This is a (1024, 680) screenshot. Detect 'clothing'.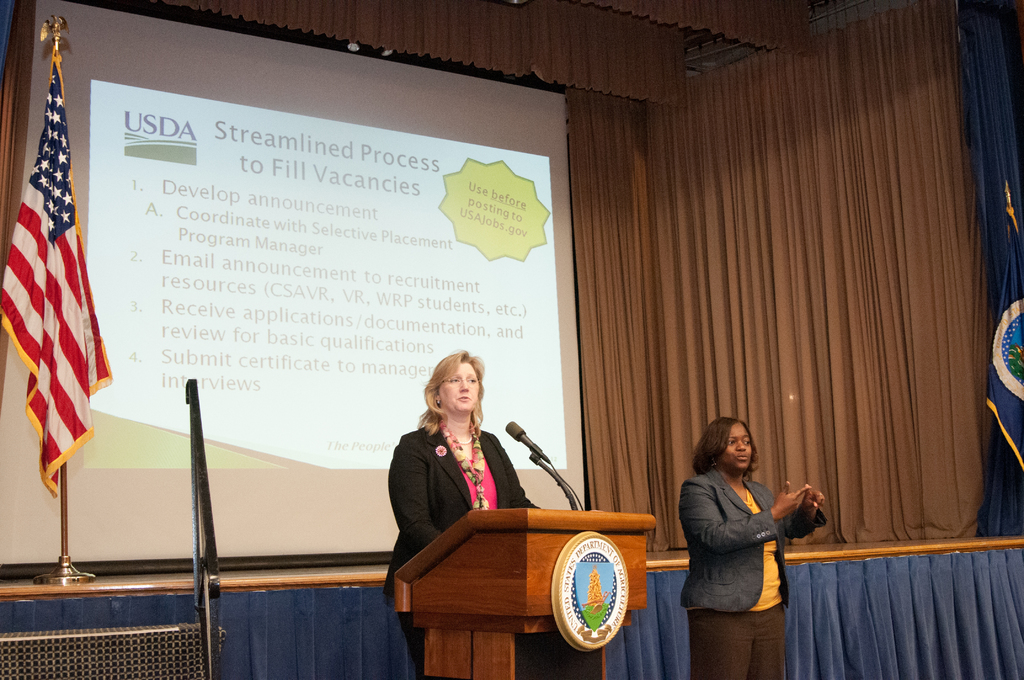
select_region(385, 407, 539, 573).
